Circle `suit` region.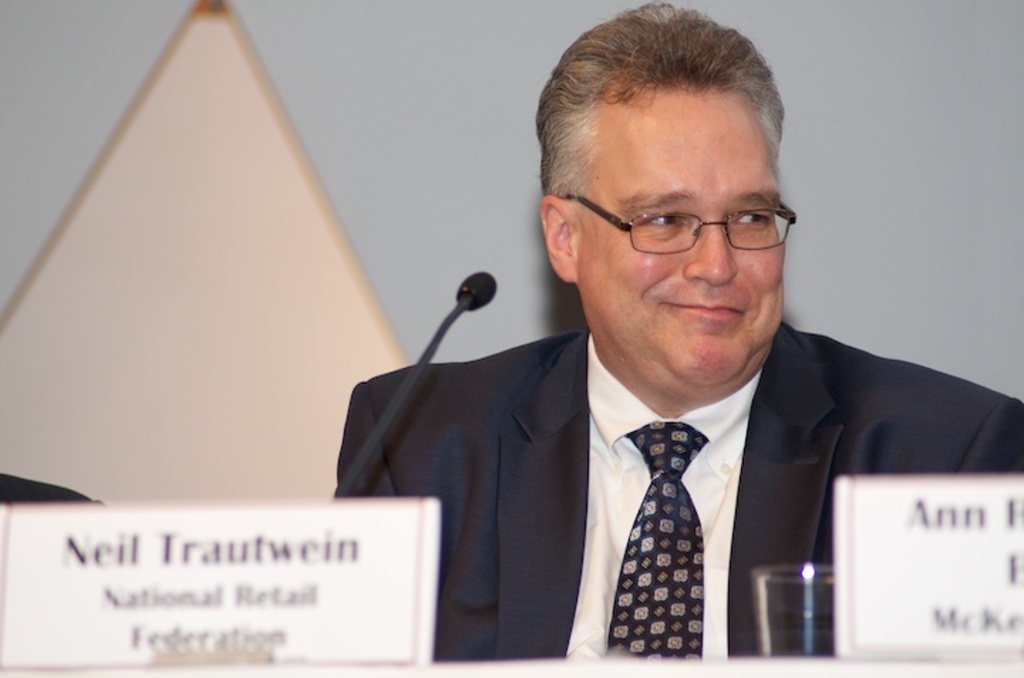
Region: box=[330, 232, 970, 667].
